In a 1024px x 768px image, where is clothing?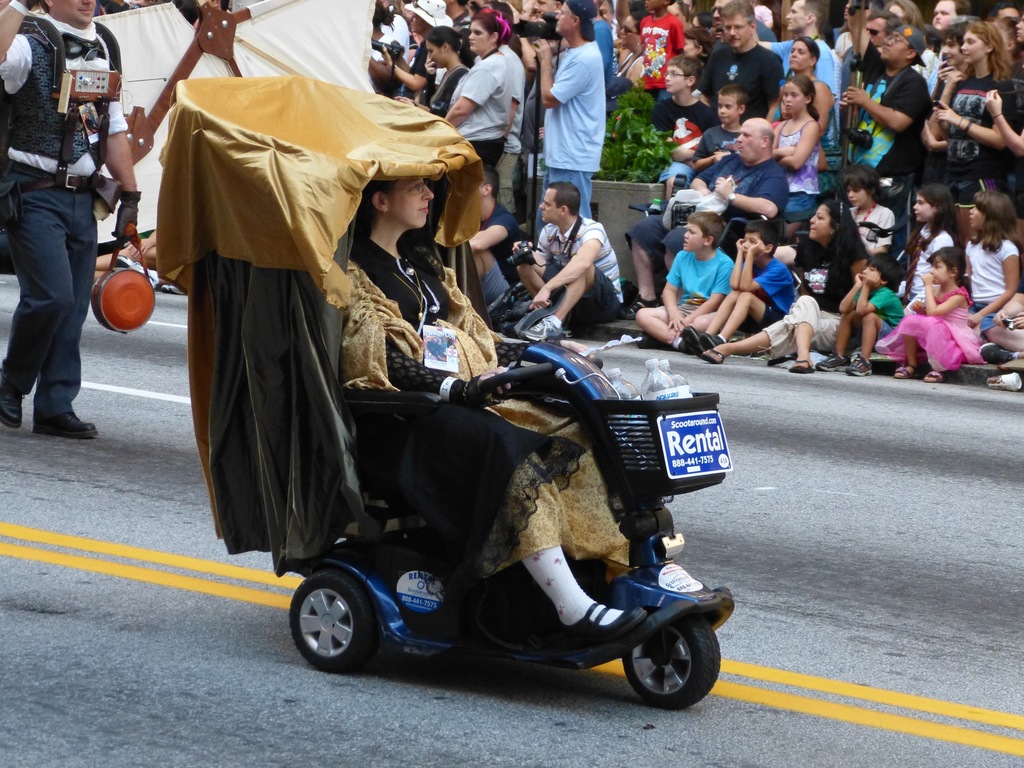
[847, 51, 926, 162].
